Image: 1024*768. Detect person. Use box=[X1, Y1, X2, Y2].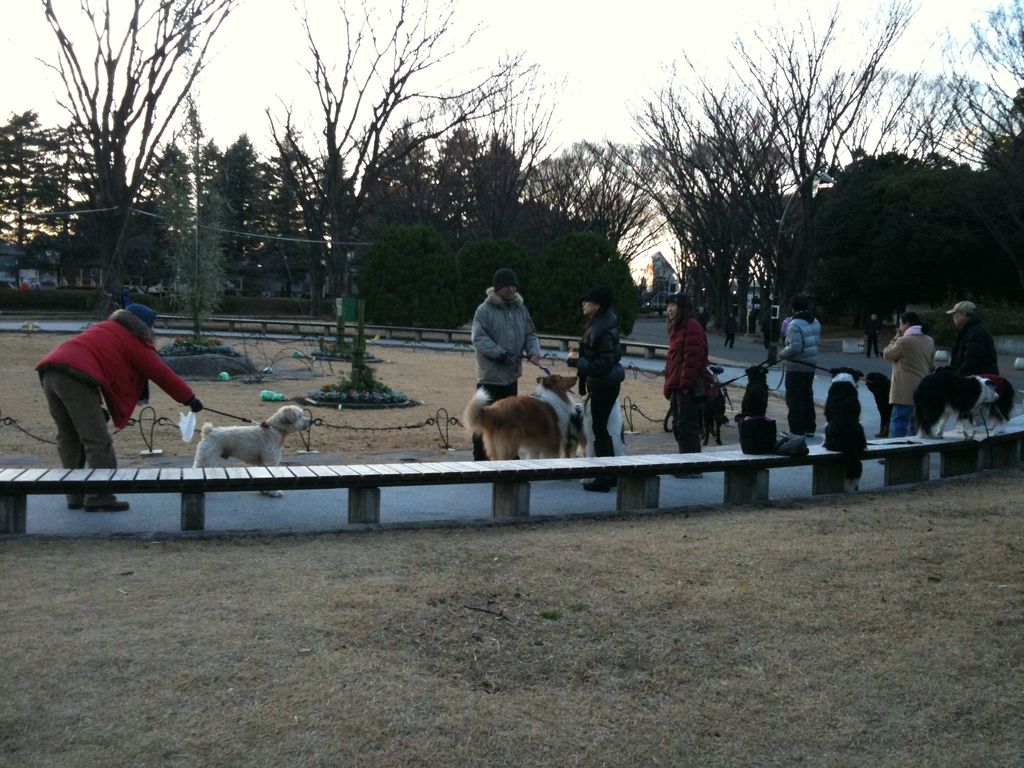
box=[567, 287, 633, 496].
